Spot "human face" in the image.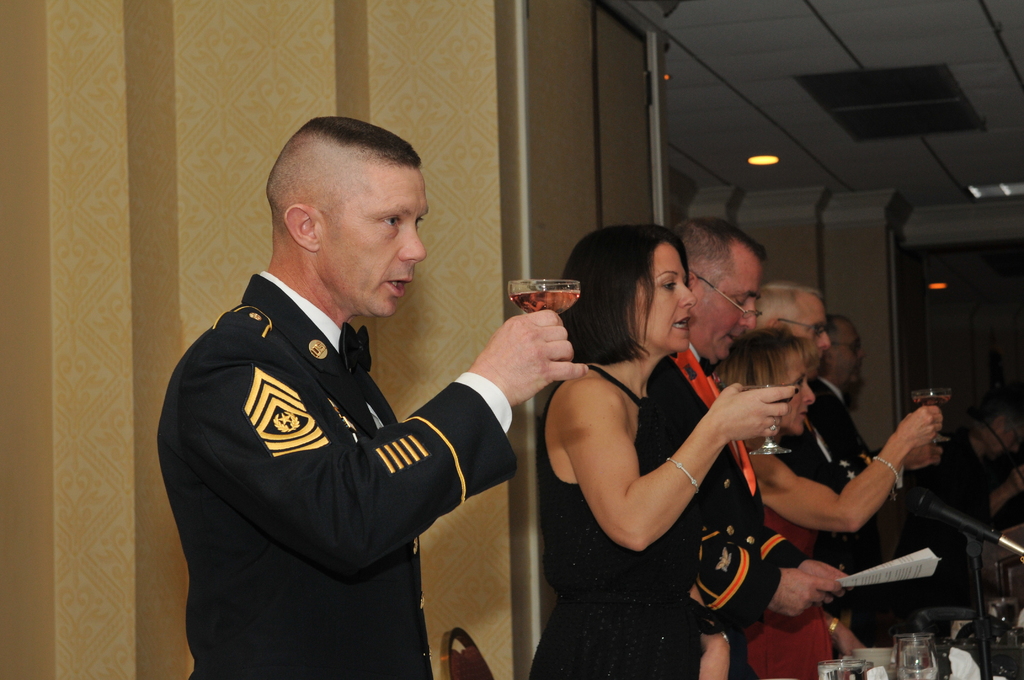
"human face" found at 326, 166, 430, 316.
